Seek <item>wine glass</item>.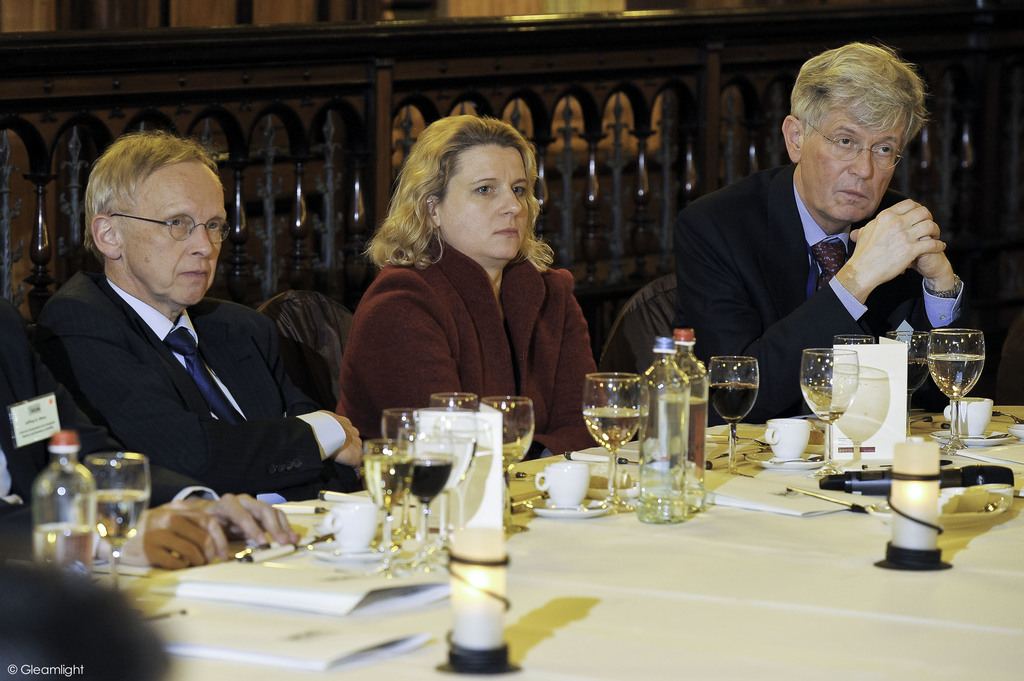
[x1=834, y1=365, x2=902, y2=464].
